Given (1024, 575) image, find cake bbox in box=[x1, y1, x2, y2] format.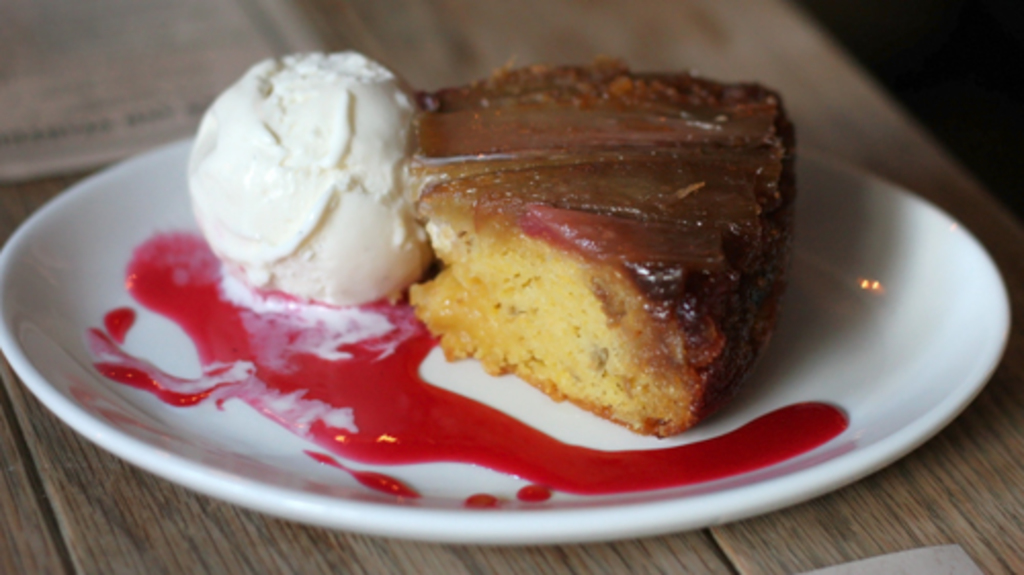
box=[406, 57, 799, 430].
